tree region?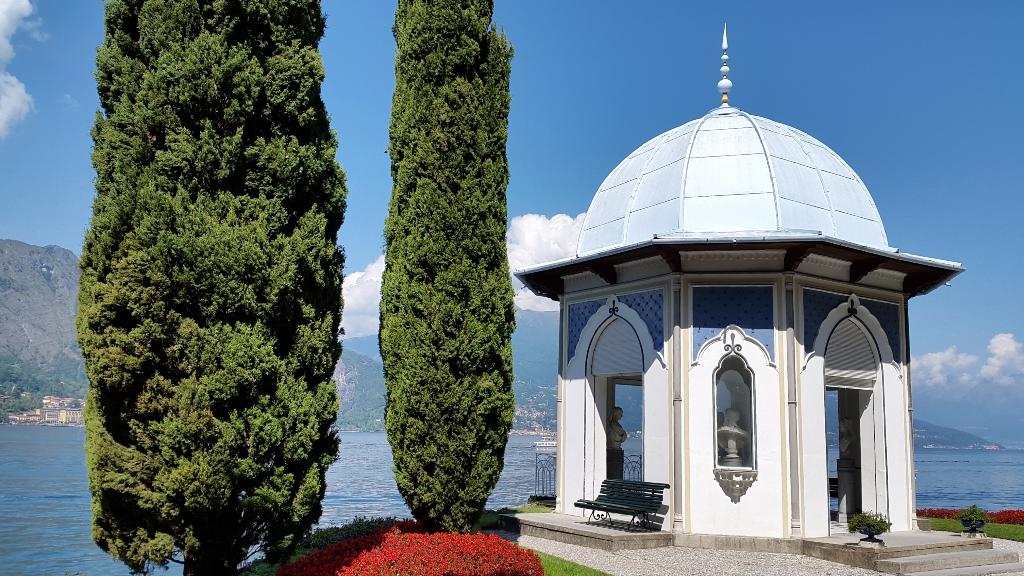
{"x1": 343, "y1": 346, "x2": 377, "y2": 433}
